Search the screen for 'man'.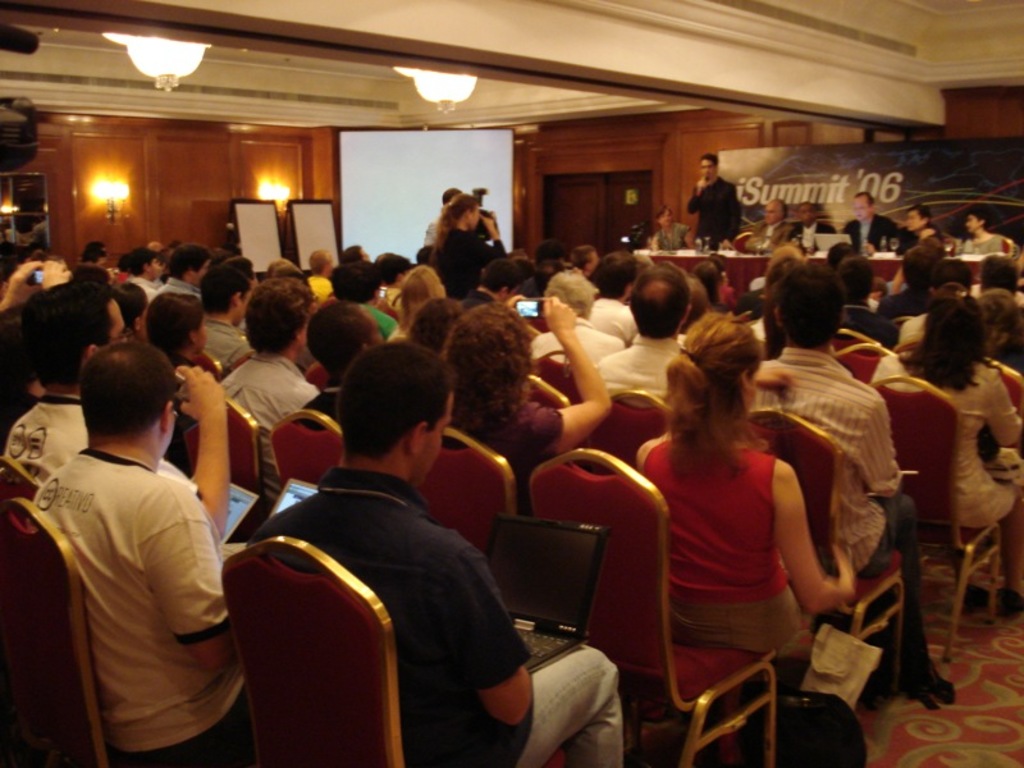
Found at pyautogui.locateOnScreen(746, 192, 791, 257).
